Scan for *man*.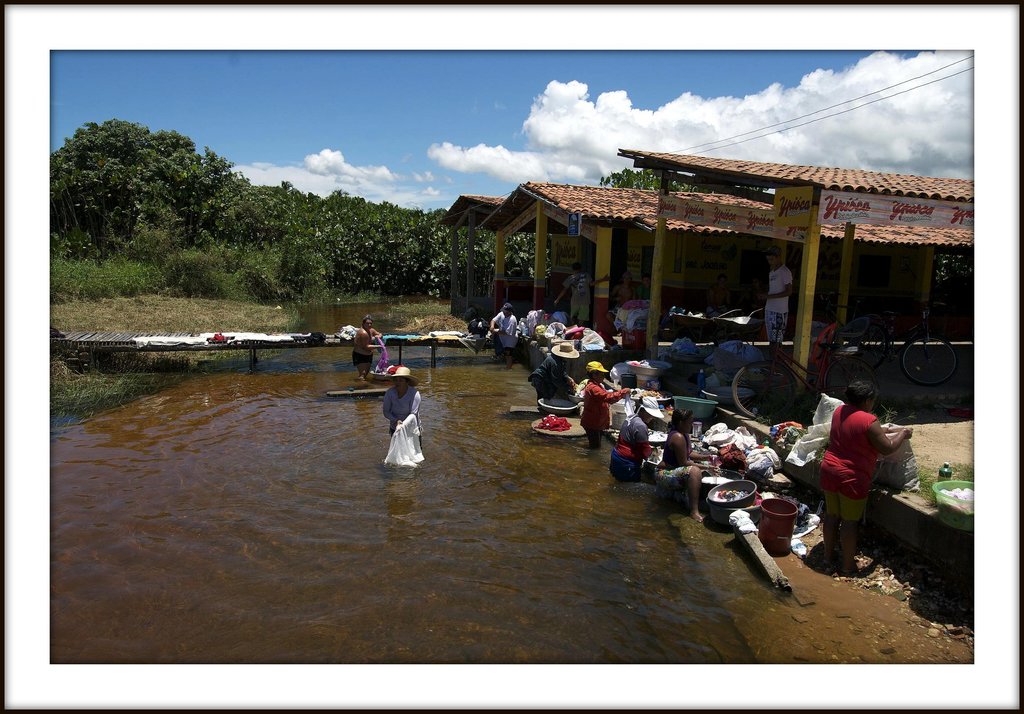
Scan result: [left=611, top=273, right=636, bottom=308].
